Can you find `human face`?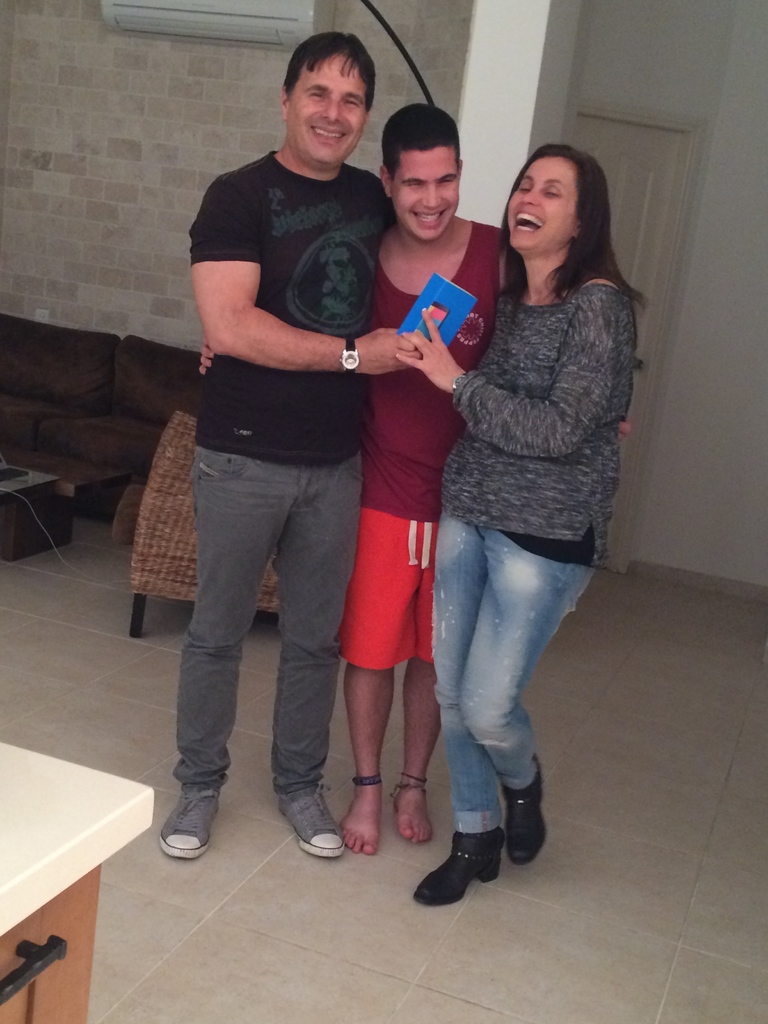
Yes, bounding box: [left=504, top=157, right=573, bottom=243].
